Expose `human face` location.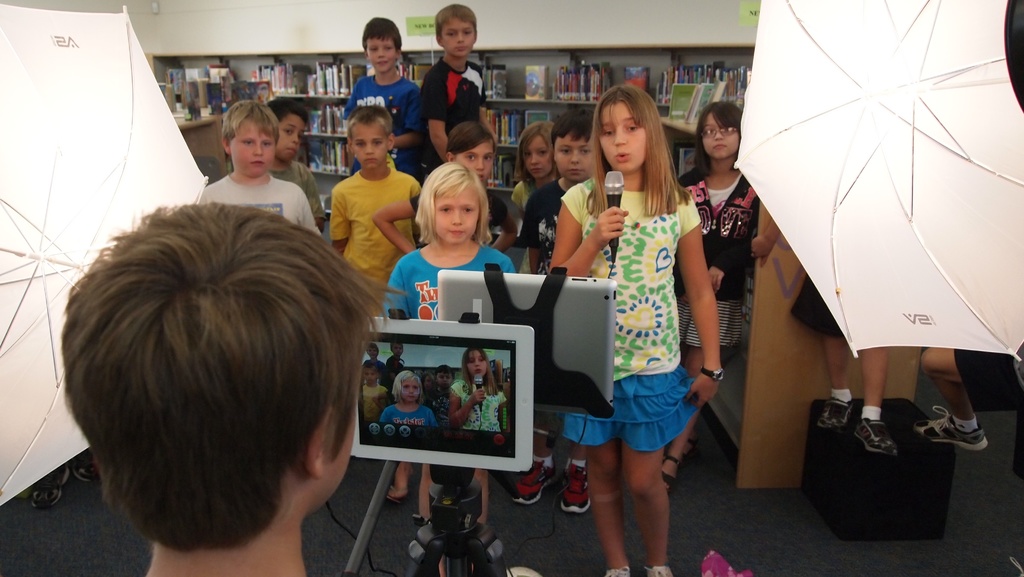
Exposed at {"x1": 351, "y1": 120, "x2": 388, "y2": 170}.
